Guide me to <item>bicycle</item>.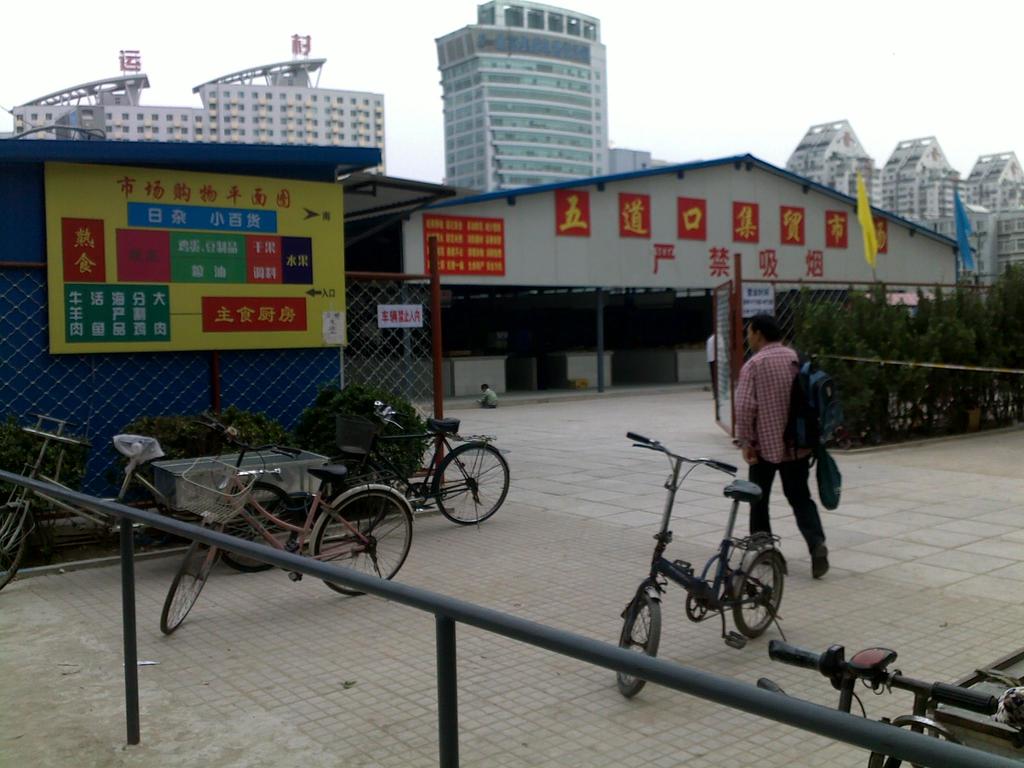
Guidance: bbox=(614, 438, 807, 675).
